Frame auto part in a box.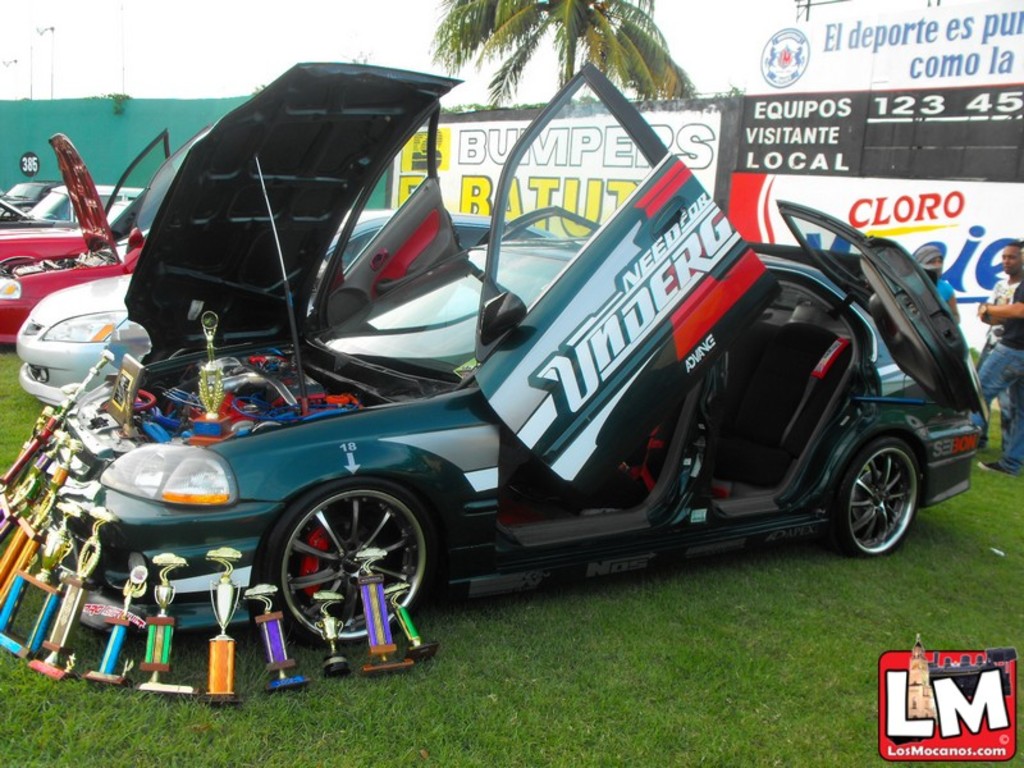
<bbox>264, 486, 436, 641</bbox>.
